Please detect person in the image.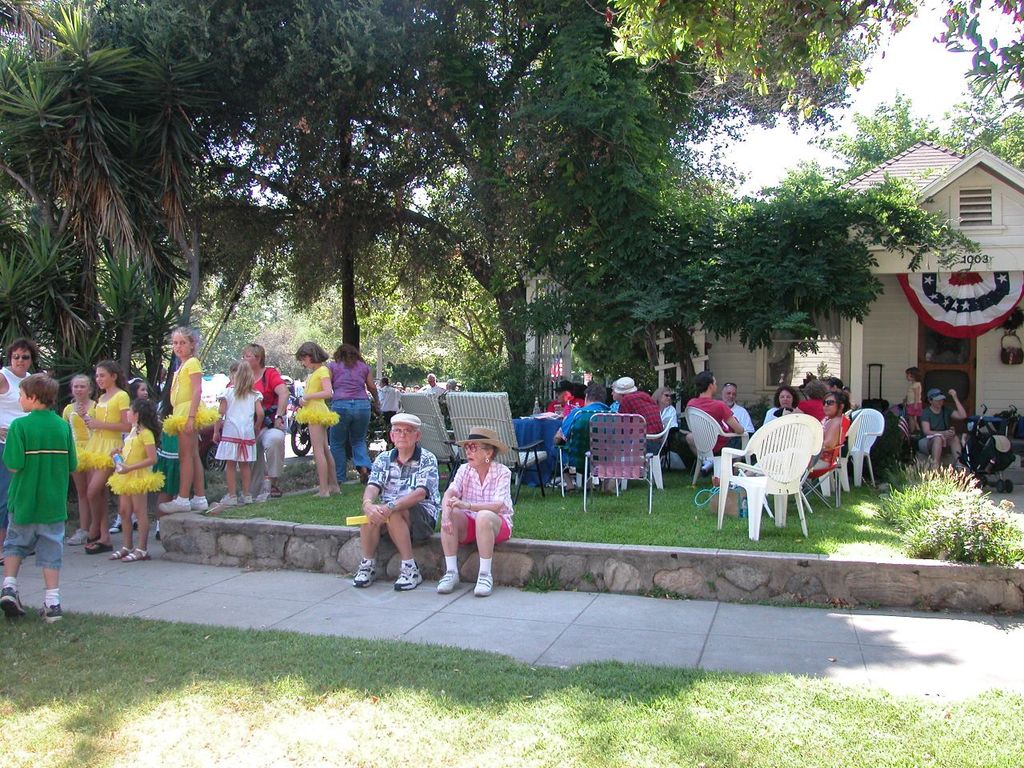
locate(921, 386, 959, 472).
